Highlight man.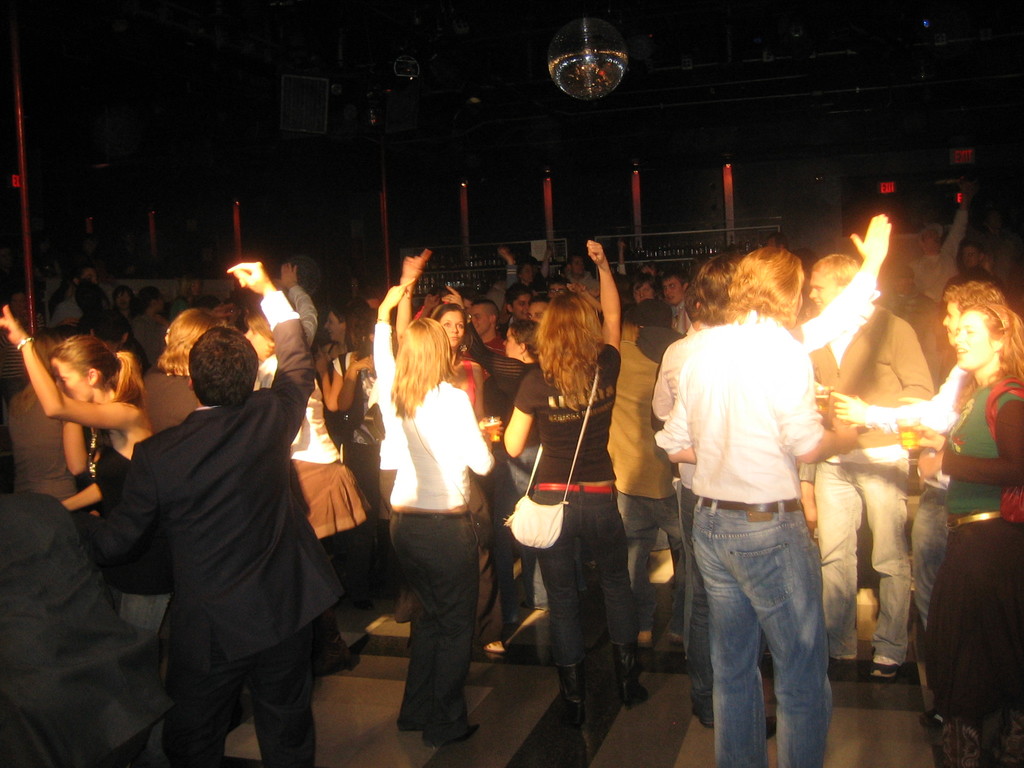
Highlighted region: box=[133, 283, 170, 367].
